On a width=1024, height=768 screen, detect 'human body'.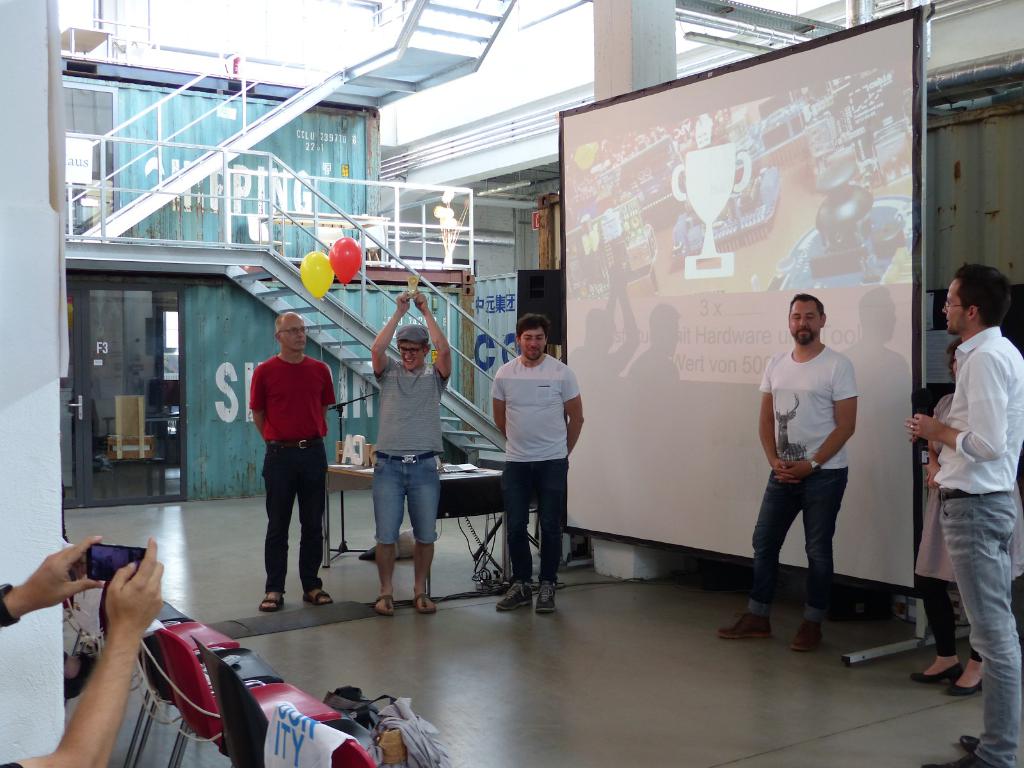
<box>0,536,168,767</box>.
